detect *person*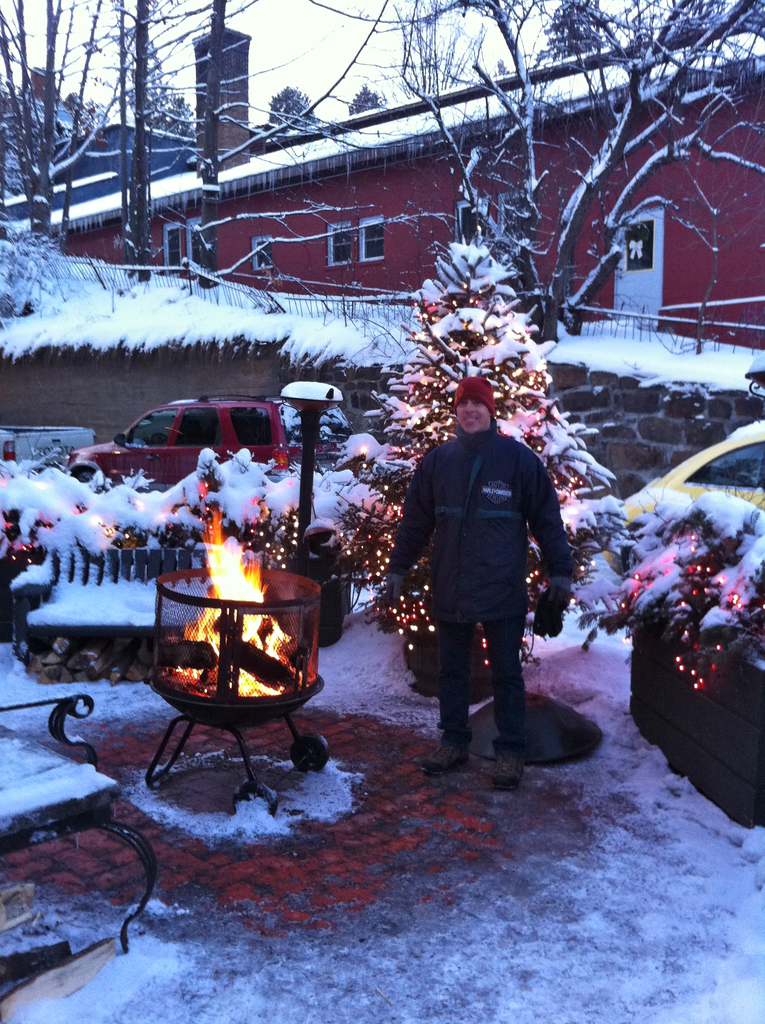
<region>388, 369, 569, 784</region>
